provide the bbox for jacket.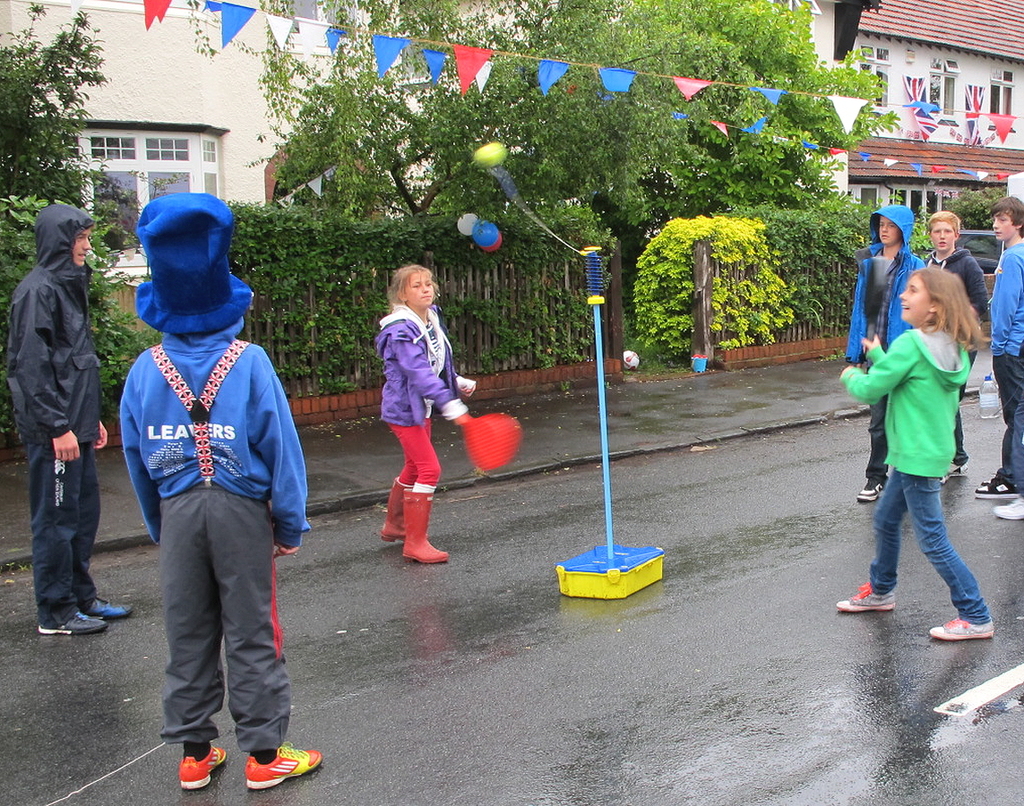
<bbox>923, 243, 990, 327</bbox>.
